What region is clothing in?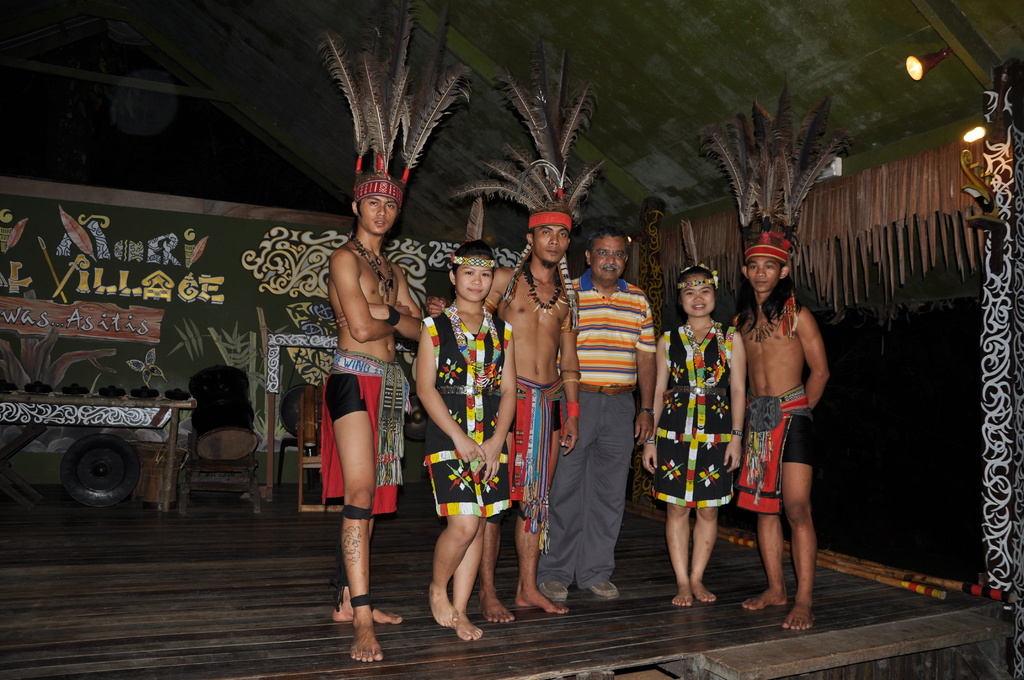
(511,373,572,554).
